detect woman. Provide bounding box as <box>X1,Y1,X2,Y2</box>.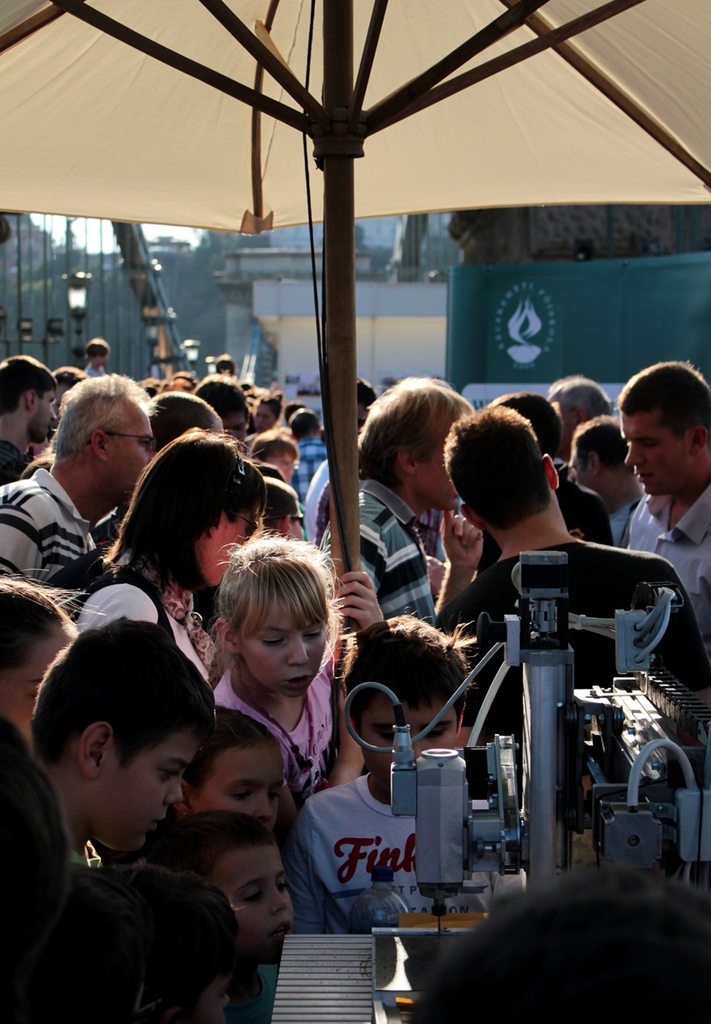
<box>80,427,266,682</box>.
